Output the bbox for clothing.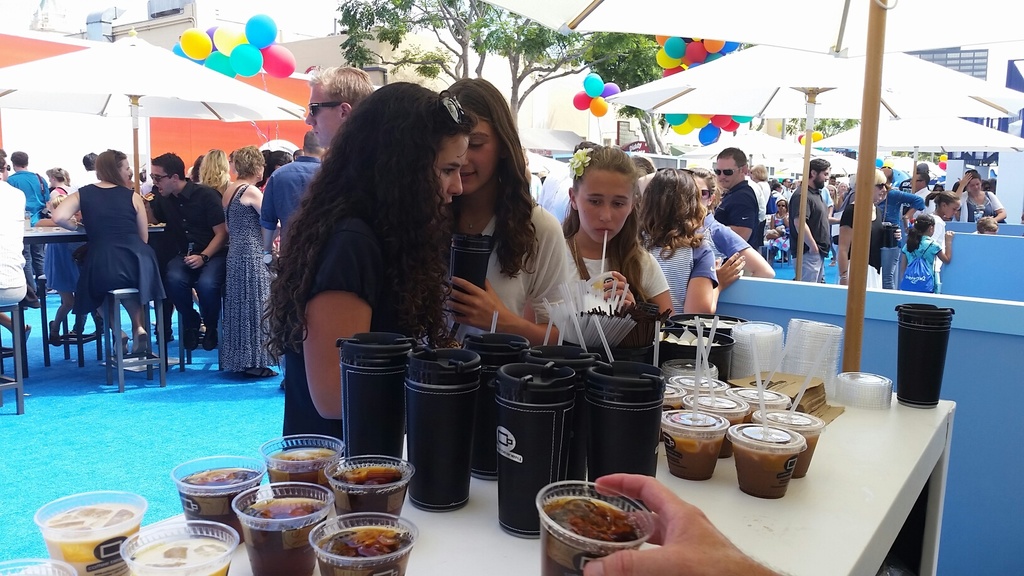
detection(5, 166, 50, 285).
